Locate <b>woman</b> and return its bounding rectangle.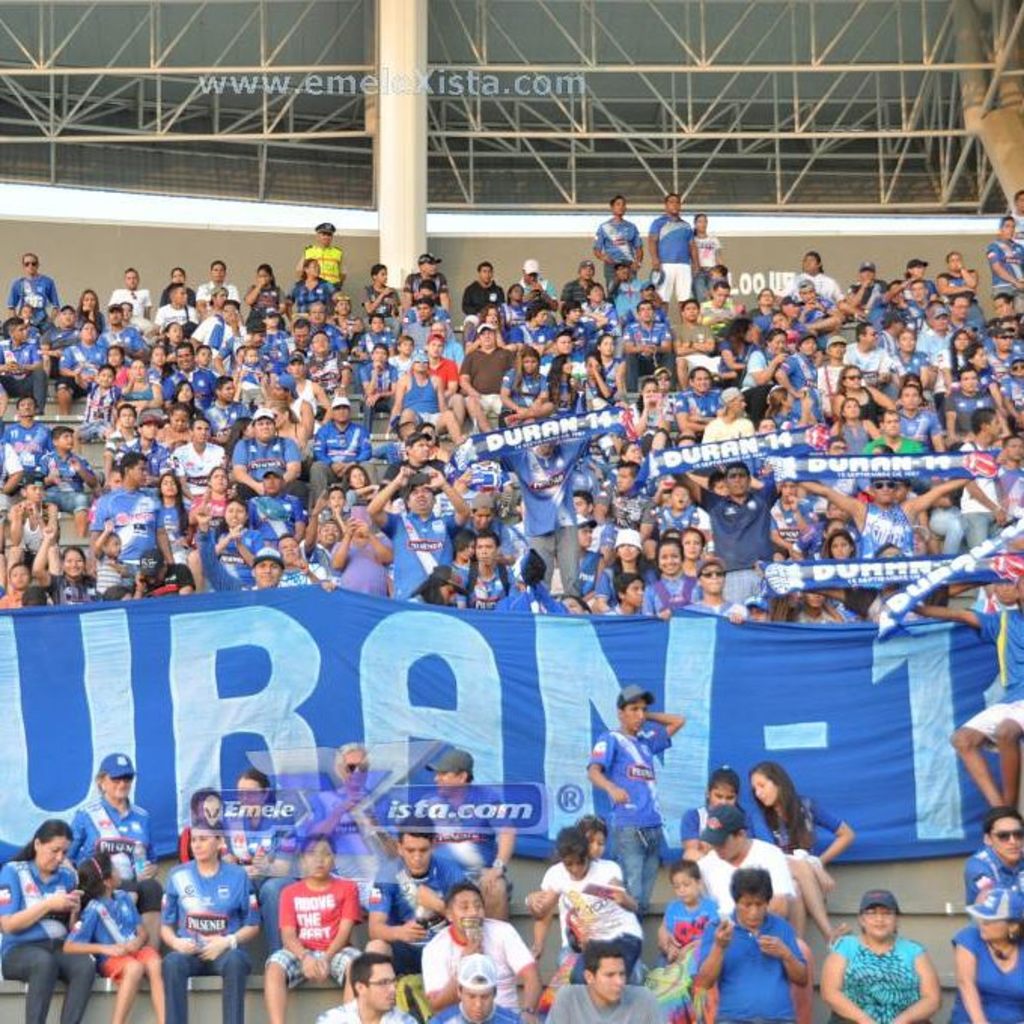
x1=119 y1=367 x2=161 y2=416.
